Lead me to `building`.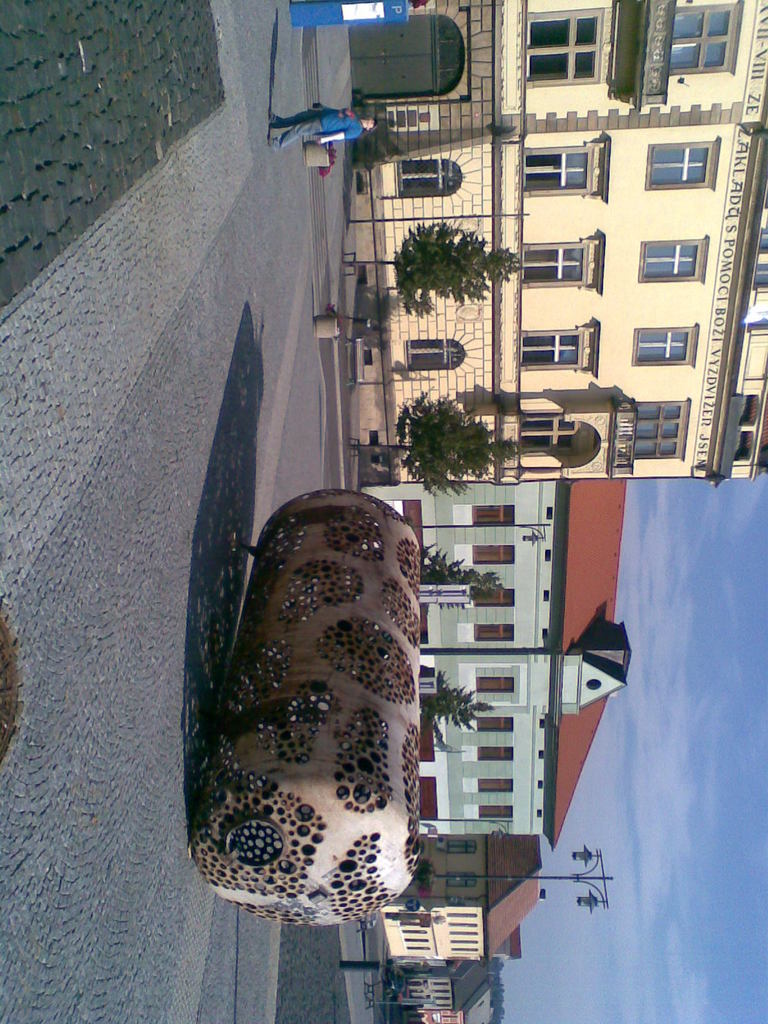
Lead to box=[374, 839, 532, 972].
